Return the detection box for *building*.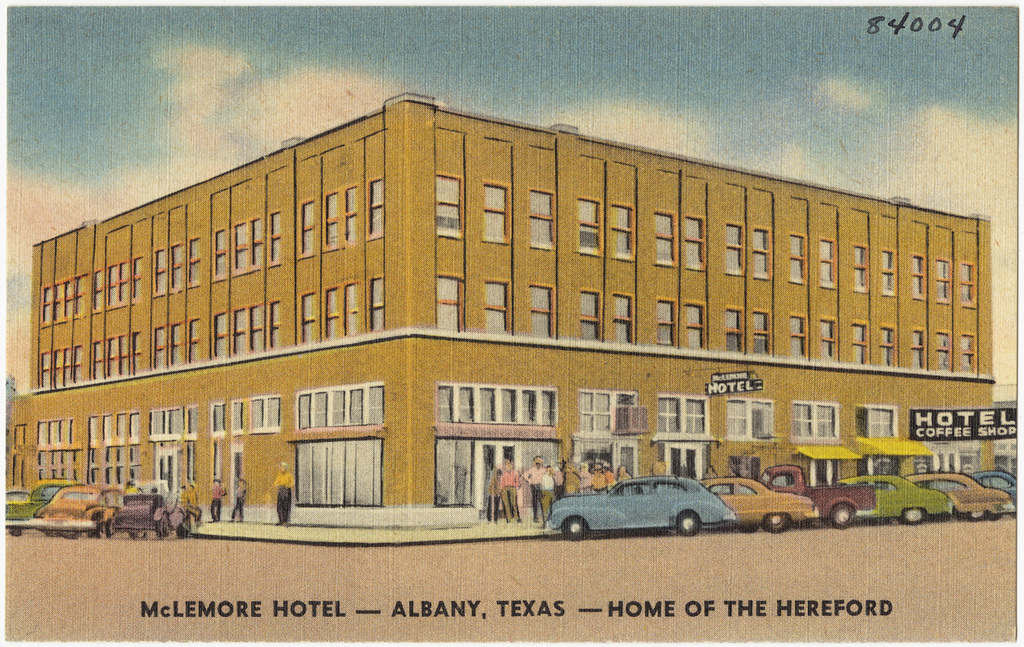
(x1=5, y1=92, x2=994, y2=525).
